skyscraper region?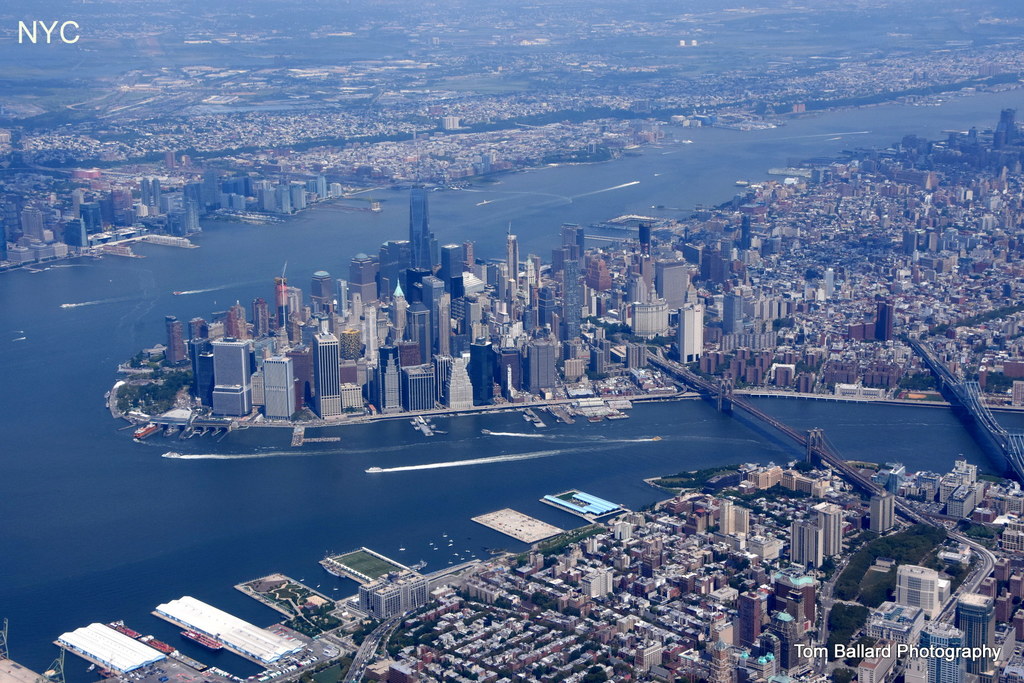
BBox(440, 242, 466, 296)
